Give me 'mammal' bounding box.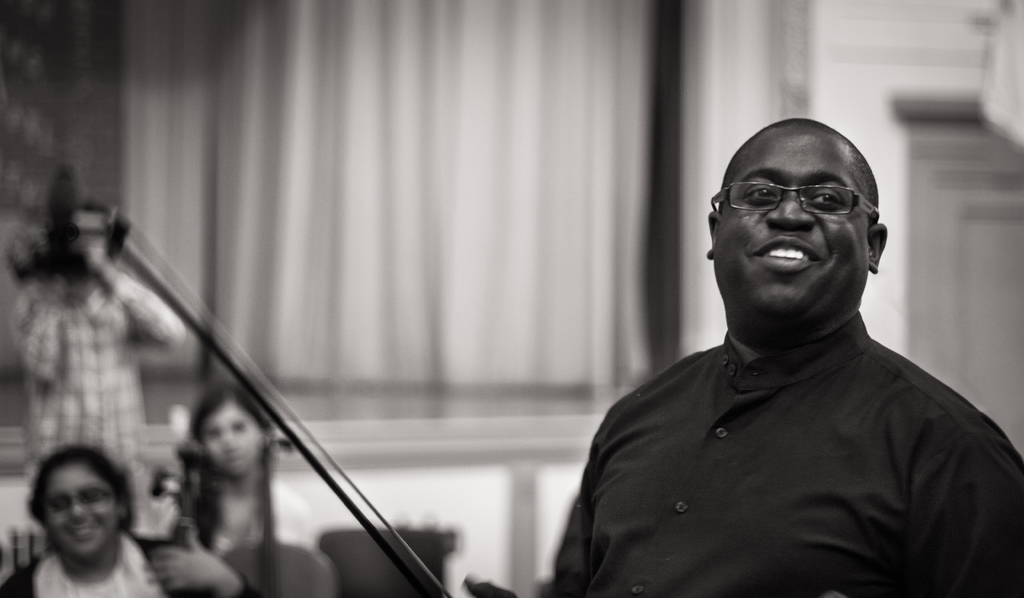
pyautogui.locateOnScreen(10, 204, 184, 448).
